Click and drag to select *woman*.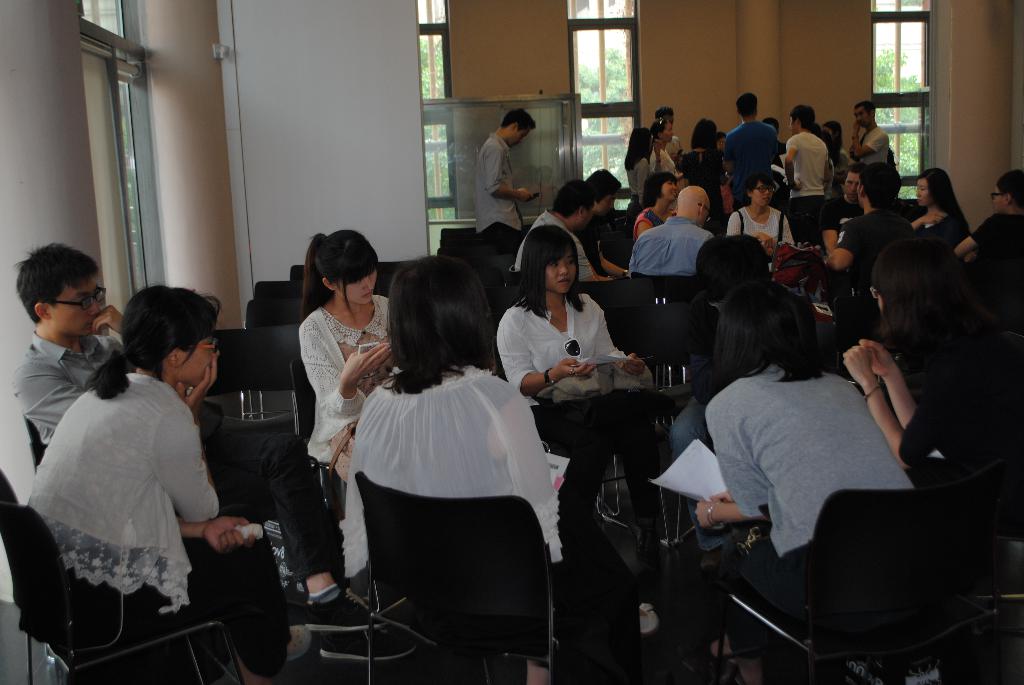
Selection: pyautogui.locateOnScreen(27, 286, 312, 677).
